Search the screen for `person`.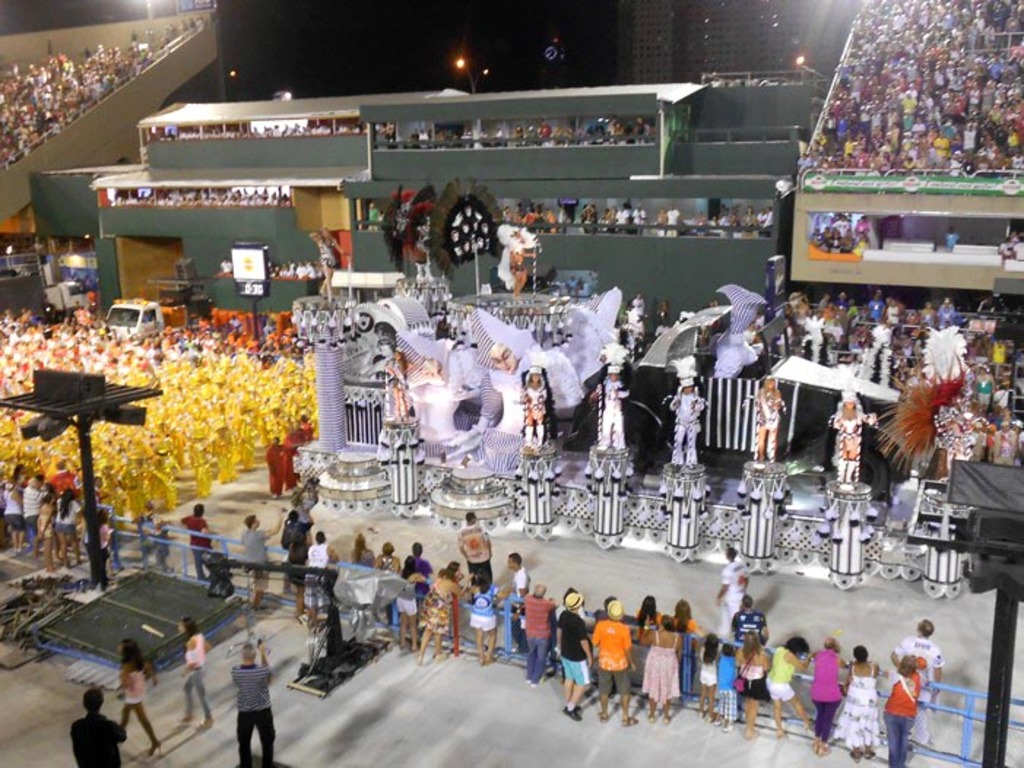
Found at rect(399, 556, 424, 650).
